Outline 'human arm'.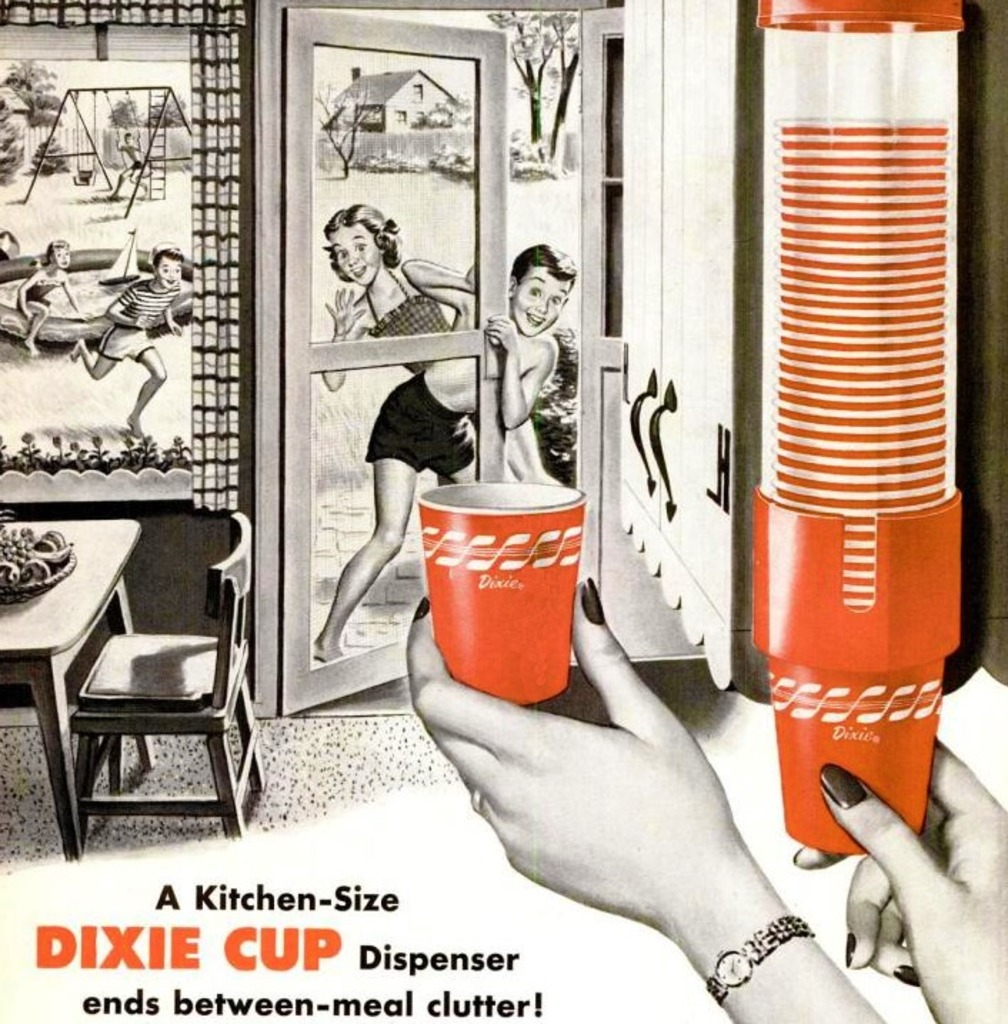
Outline: x1=326, y1=281, x2=368, y2=394.
